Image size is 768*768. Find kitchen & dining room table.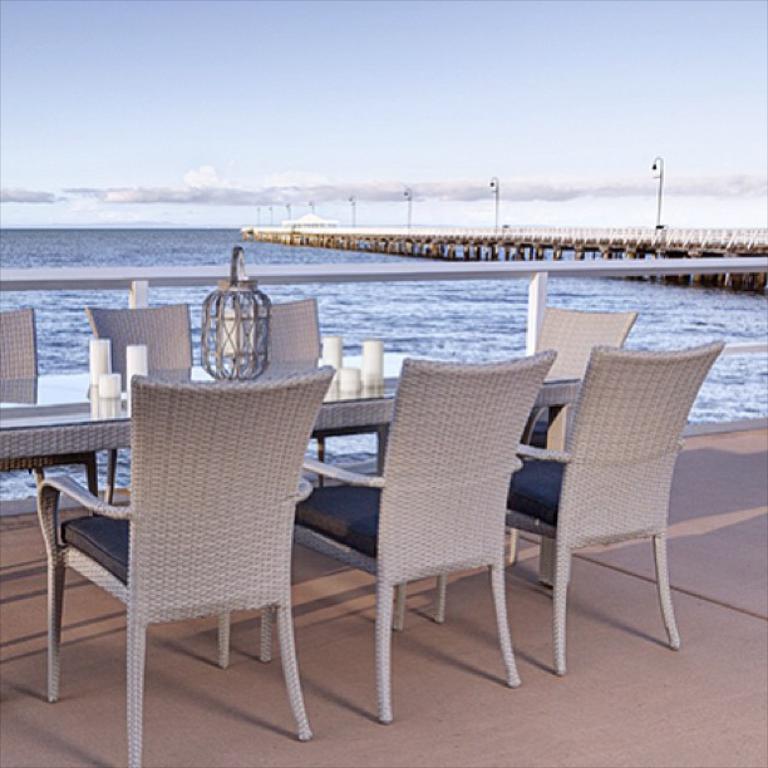
(x1=0, y1=295, x2=724, y2=767).
